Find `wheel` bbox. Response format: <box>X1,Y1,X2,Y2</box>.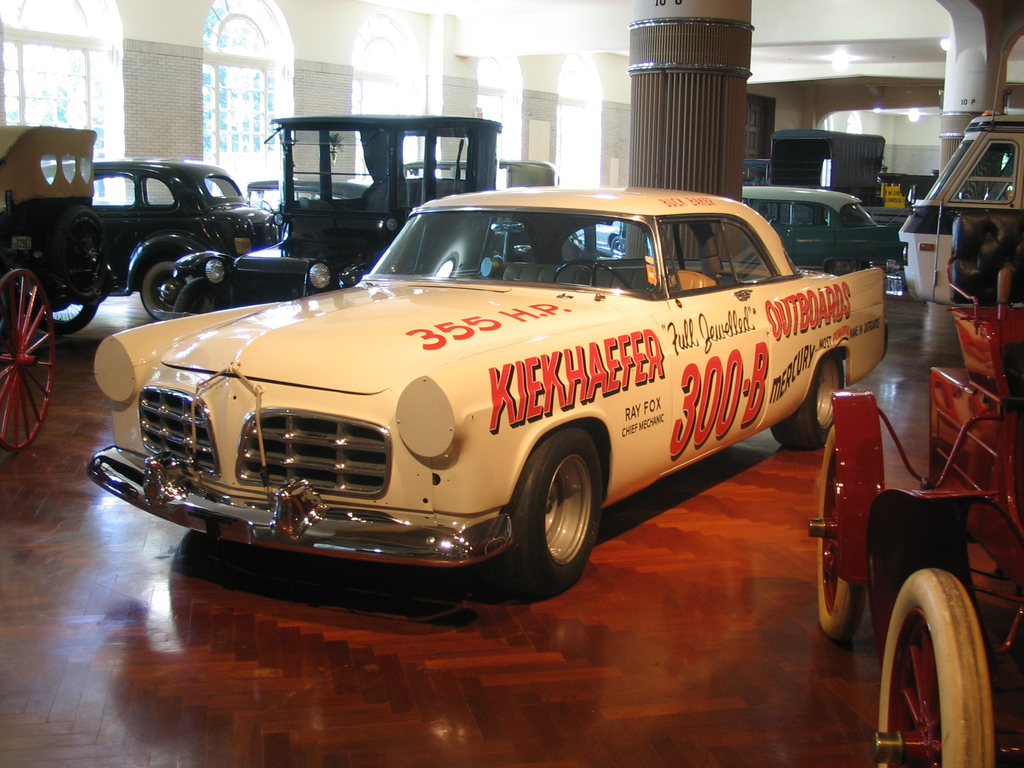
<box>174,277,227,312</box>.
